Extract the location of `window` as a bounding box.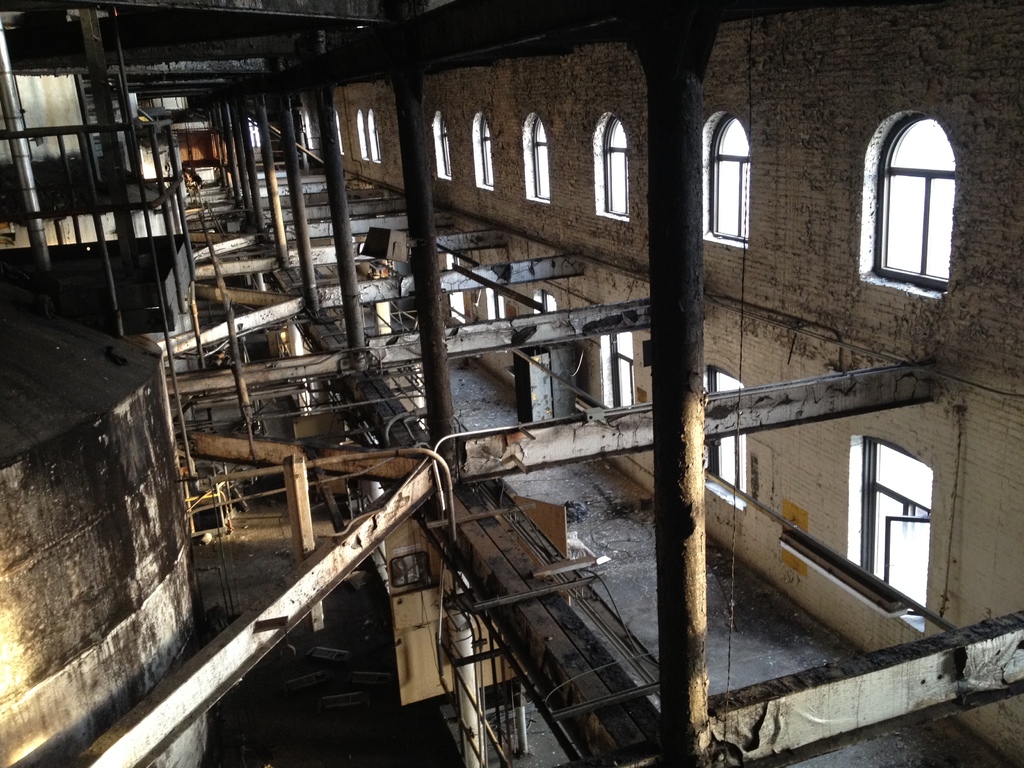
{"x1": 373, "y1": 115, "x2": 380, "y2": 159}.
